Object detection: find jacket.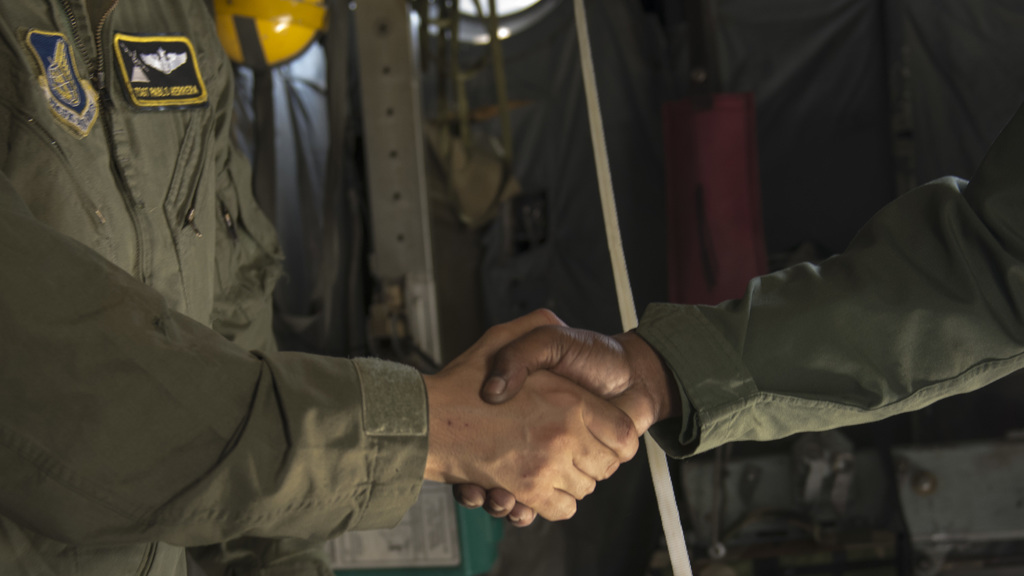
[left=0, top=0, right=442, bottom=575].
